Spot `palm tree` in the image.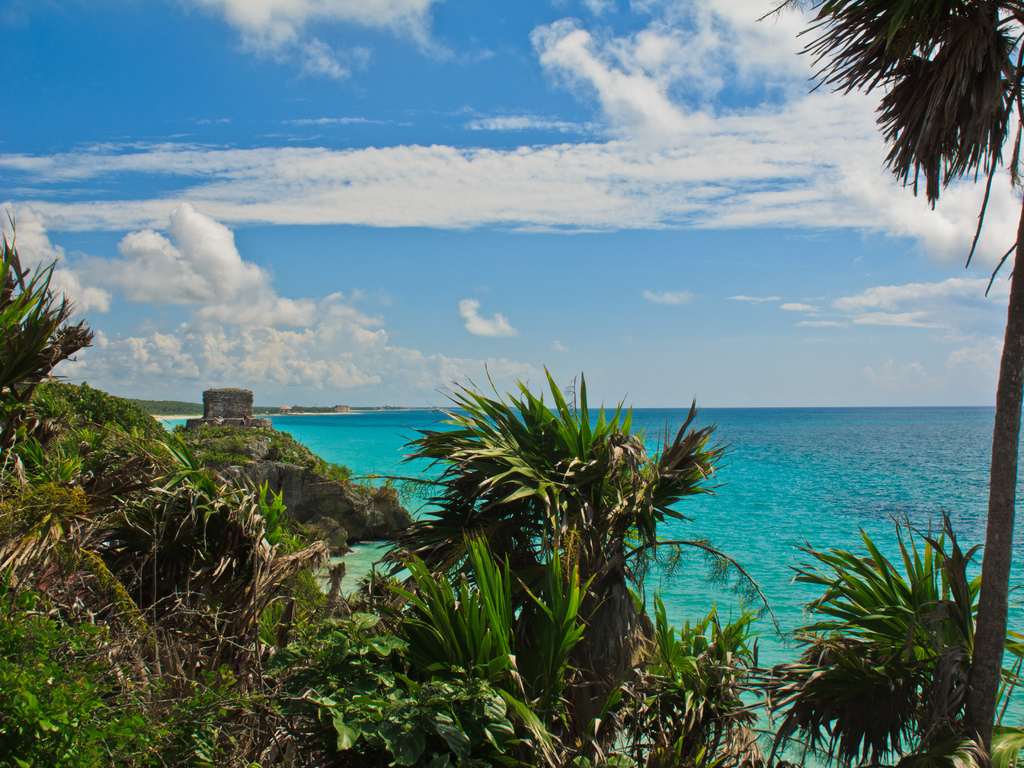
`palm tree` found at [left=757, top=504, right=1023, bottom=767].
